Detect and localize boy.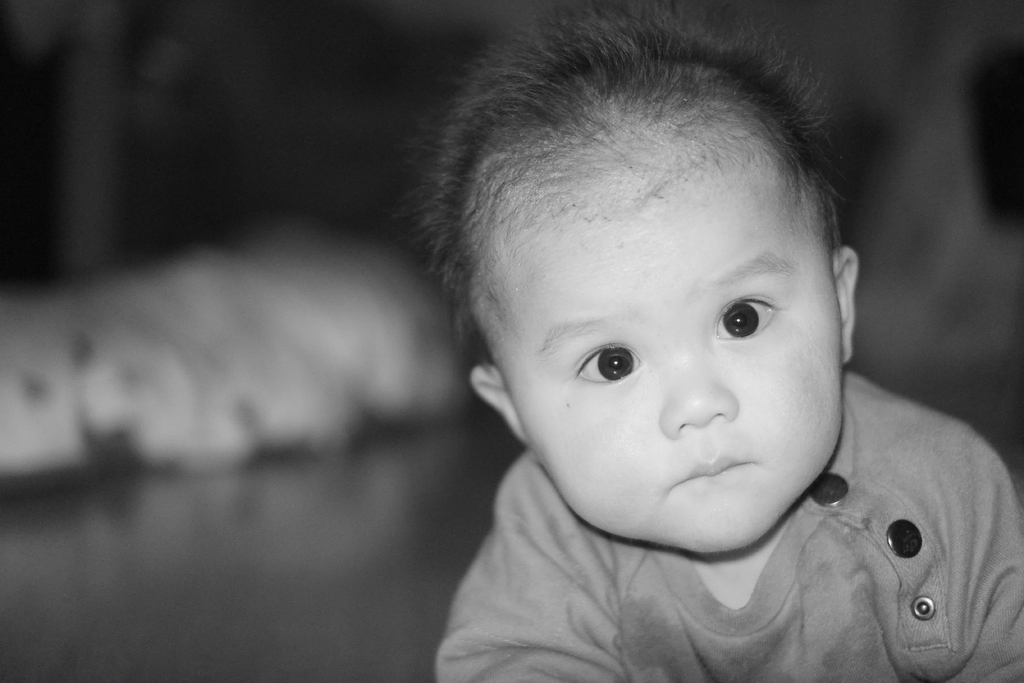
Localized at select_region(436, 6, 1023, 682).
